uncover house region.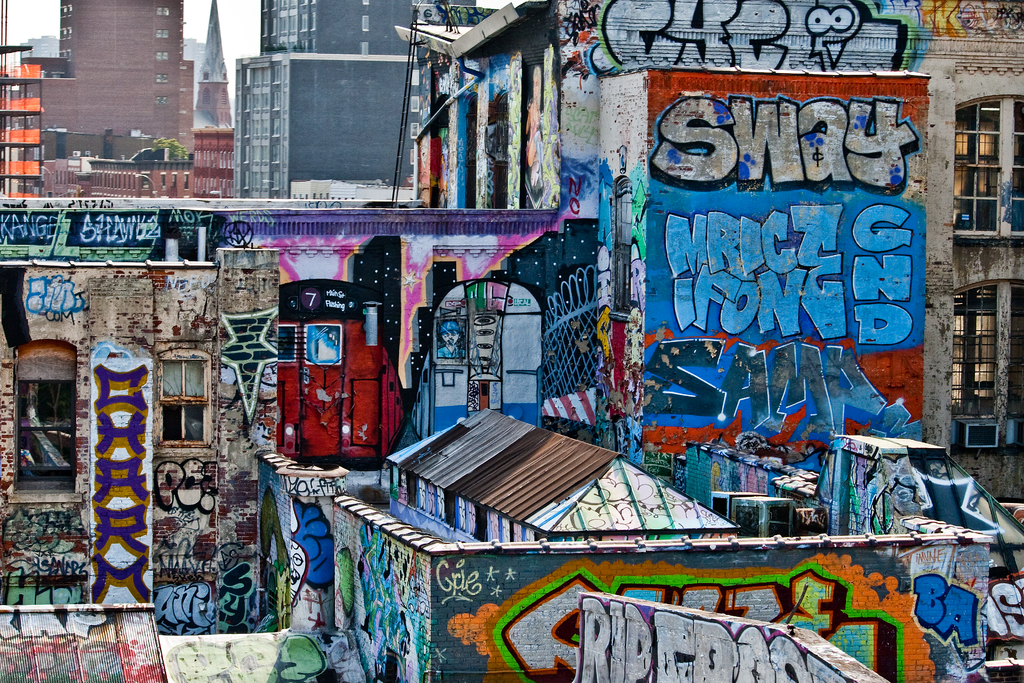
Uncovered: [918, 0, 1023, 499].
